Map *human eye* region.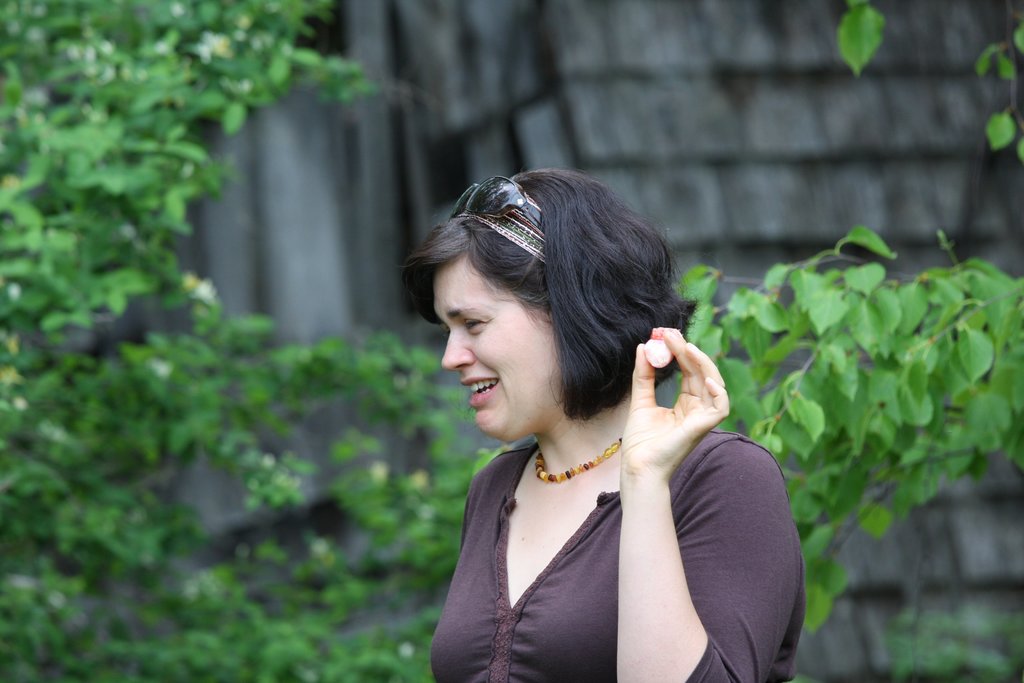
Mapped to 461/313/490/335.
